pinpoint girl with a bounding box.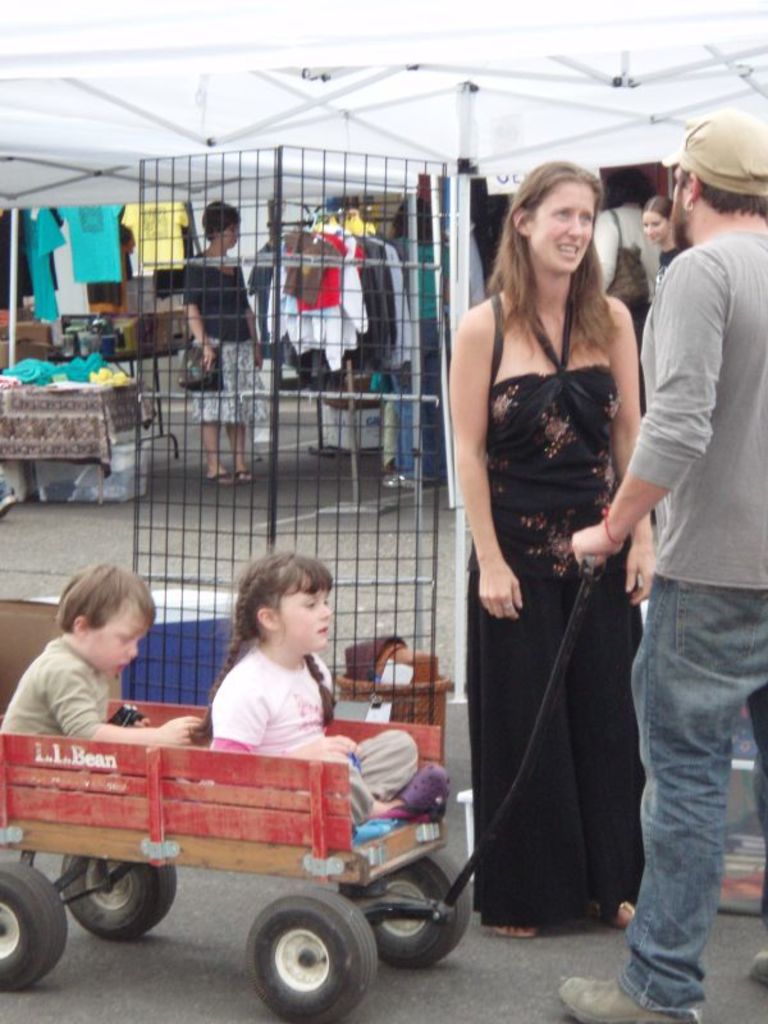
184, 554, 417, 832.
